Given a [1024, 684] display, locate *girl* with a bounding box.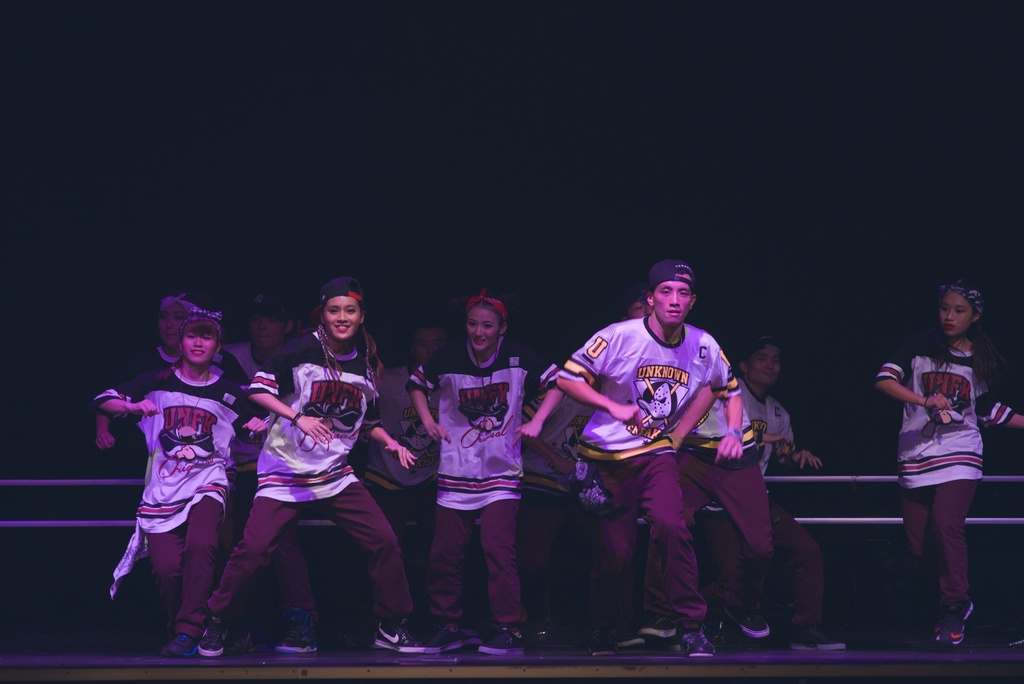
Located: (403,289,564,657).
